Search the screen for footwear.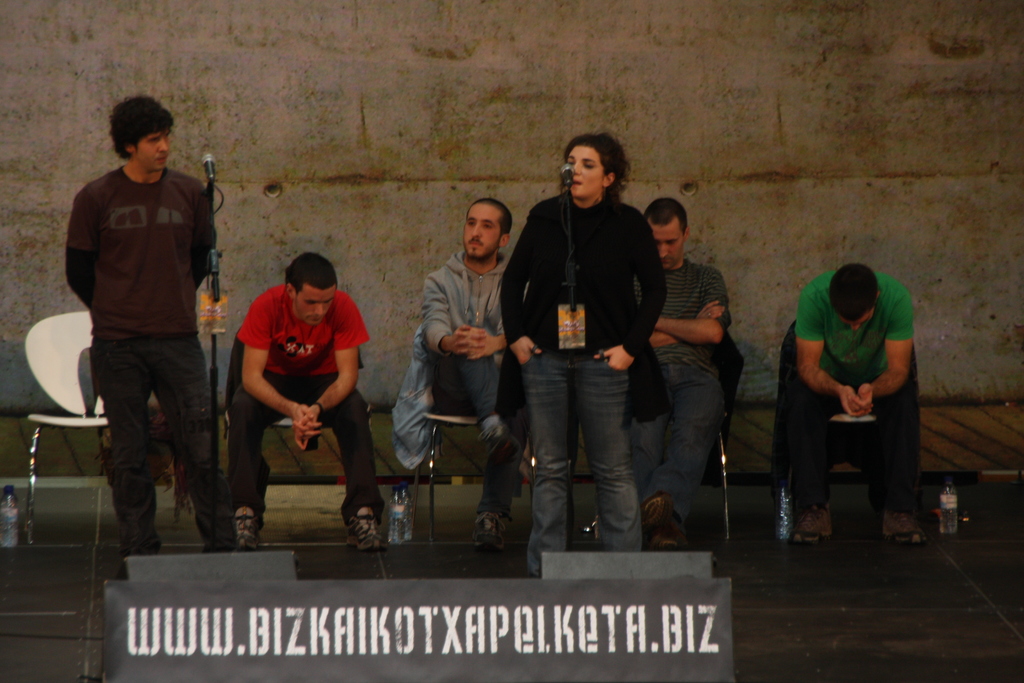
Found at bbox=(346, 509, 392, 552).
